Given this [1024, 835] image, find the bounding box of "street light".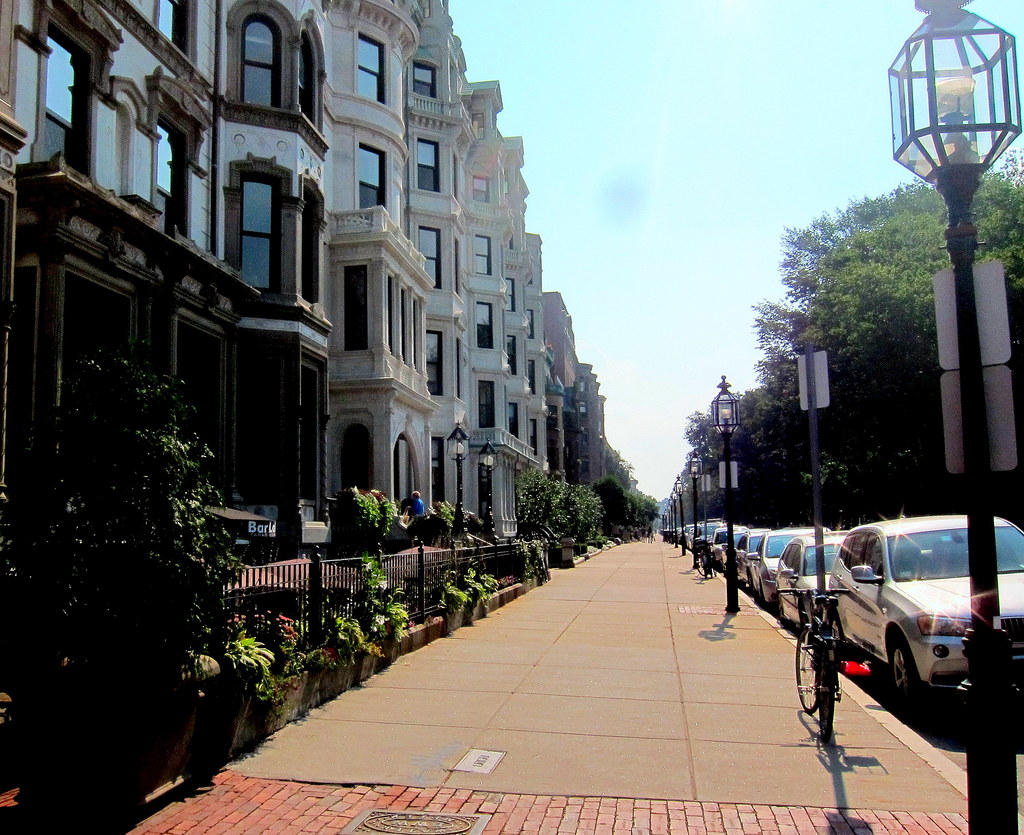
rect(687, 452, 710, 573).
